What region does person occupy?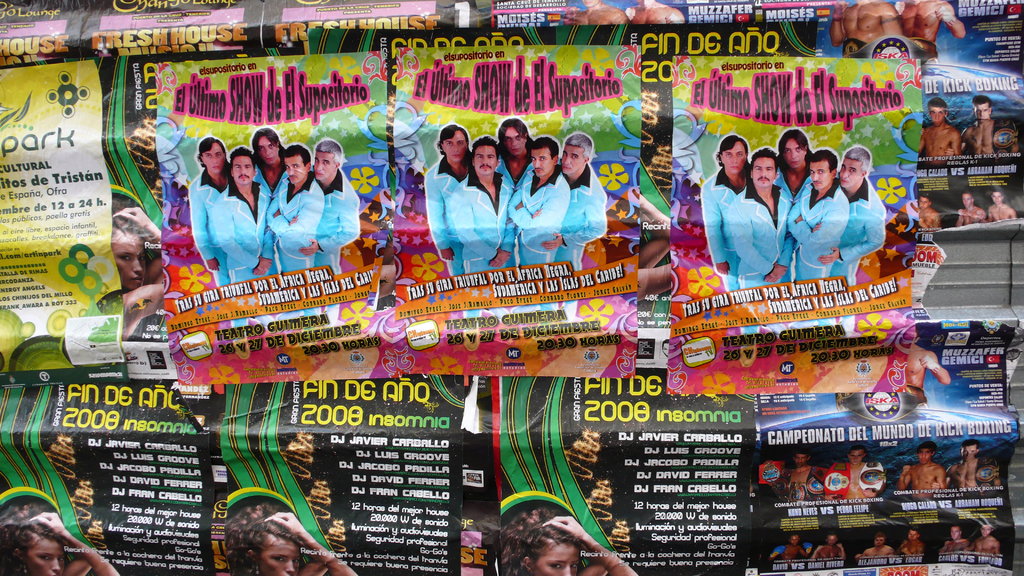
500 507 637 575.
